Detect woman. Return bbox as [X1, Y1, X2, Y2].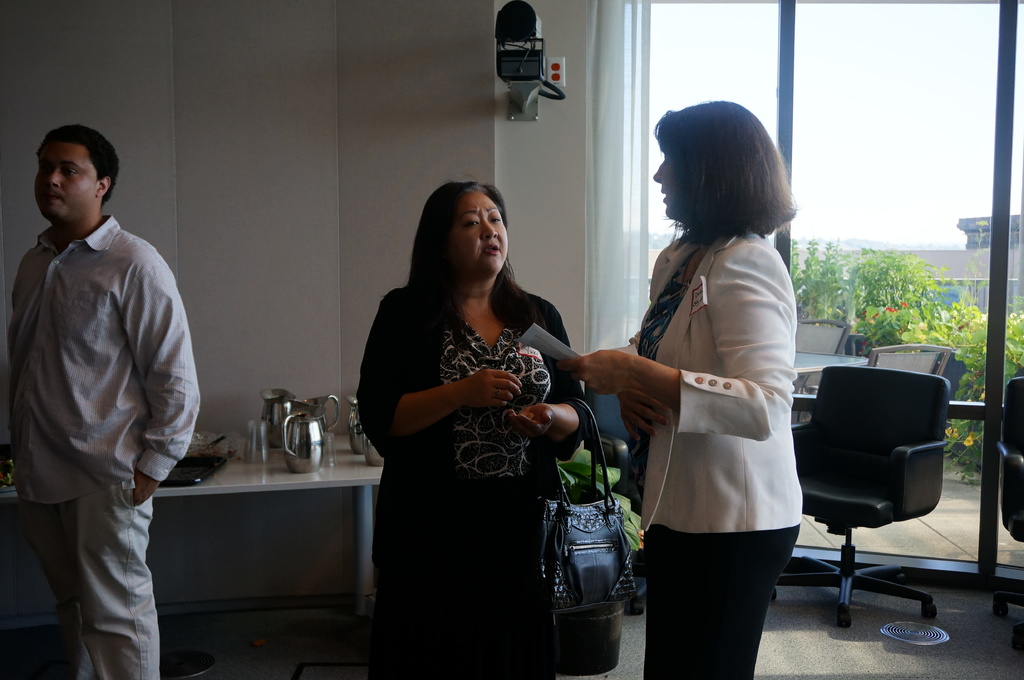
[548, 97, 808, 679].
